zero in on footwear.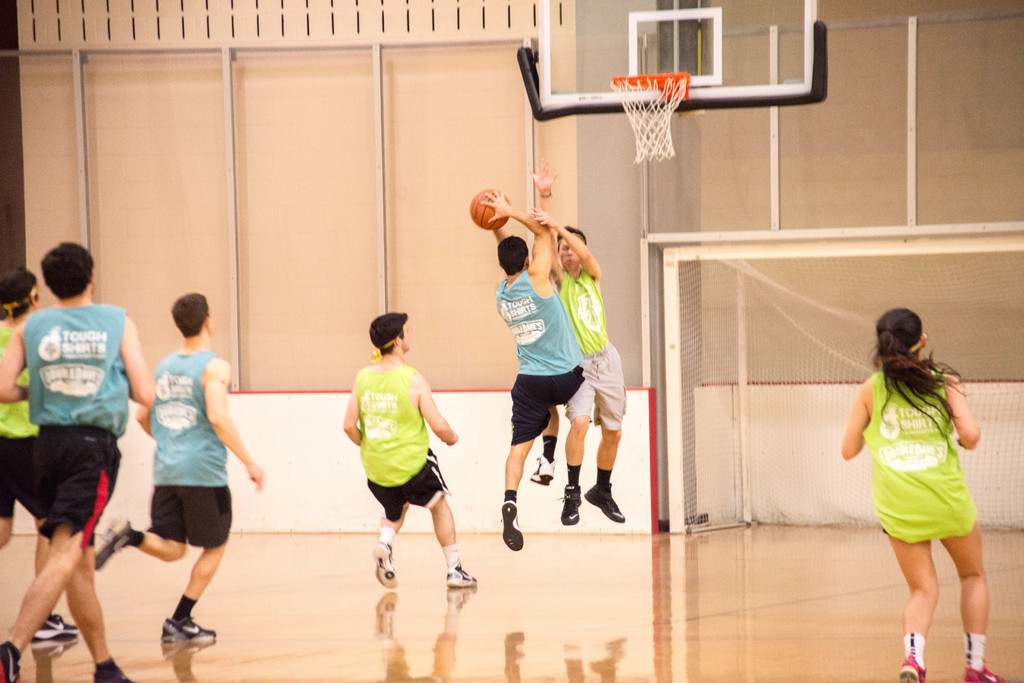
Zeroed in: 897,659,924,682.
